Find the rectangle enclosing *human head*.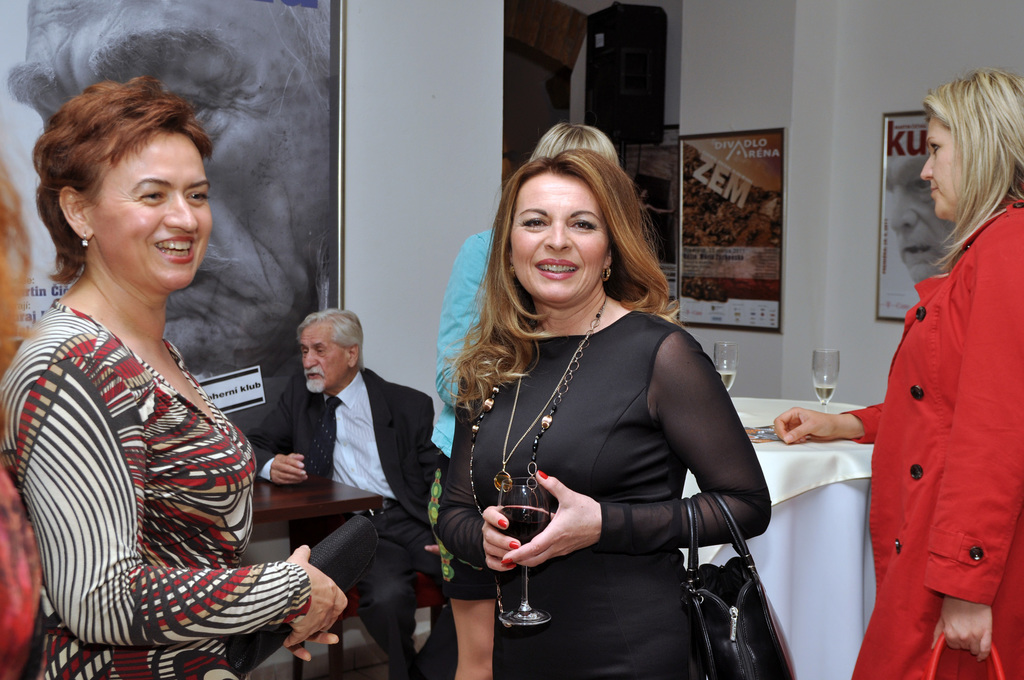
Rect(31, 77, 218, 291).
